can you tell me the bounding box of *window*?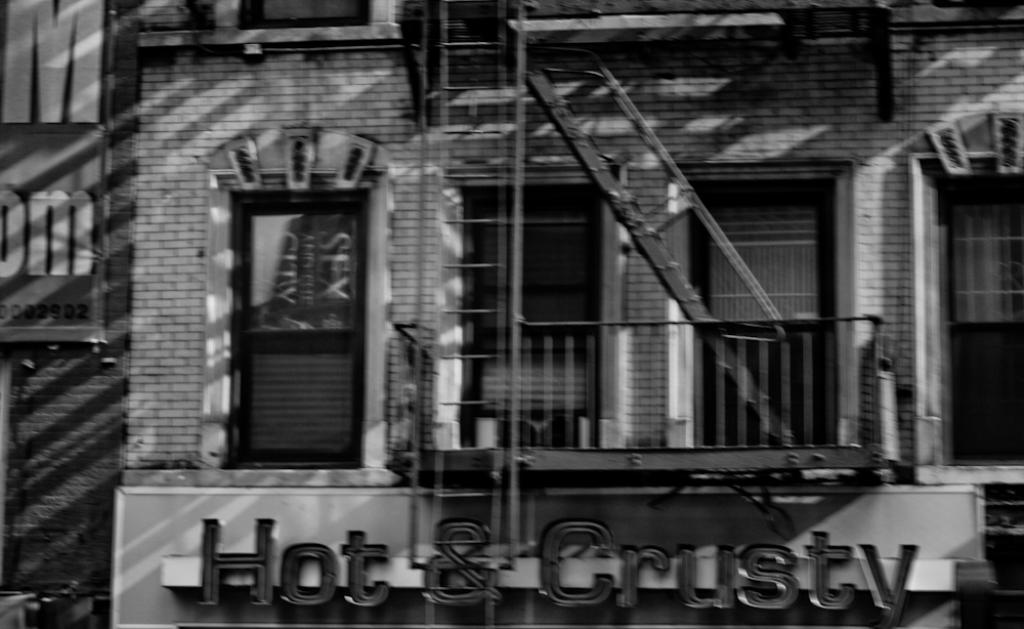
{"left": 660, "top": 149, "right": 861, "bottom": 457}.
